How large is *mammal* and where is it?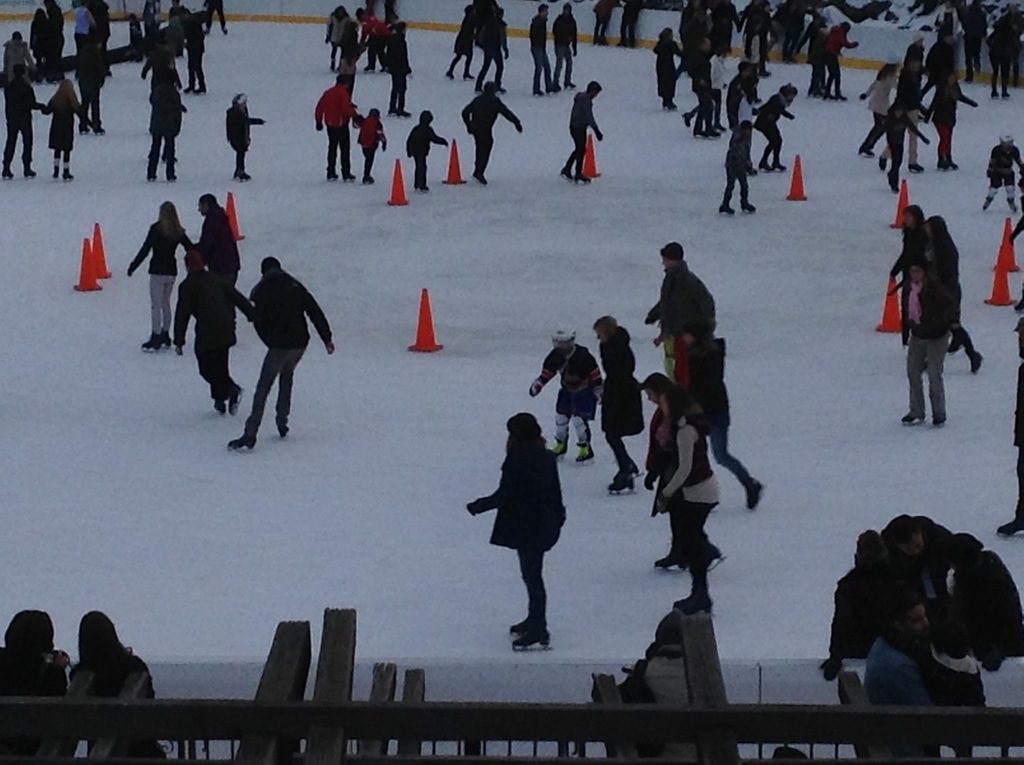
Bounding box: (left=40, top=78, right=93, bottom=181).
